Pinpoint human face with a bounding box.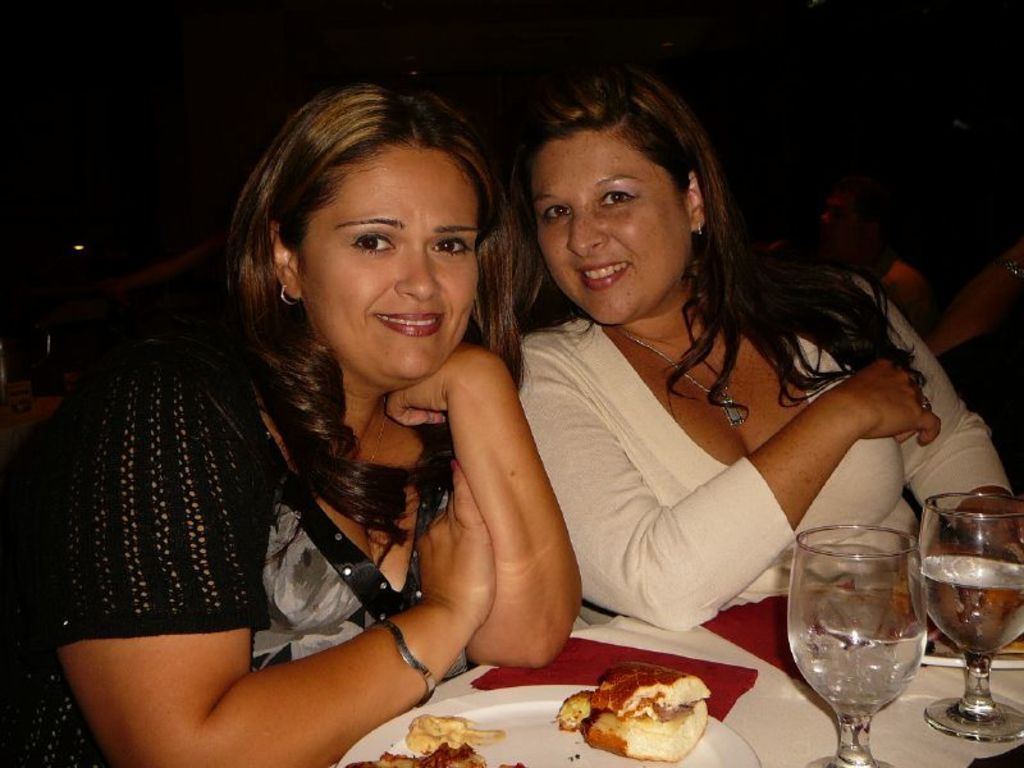
select_region(532, 125, 691, 319).
